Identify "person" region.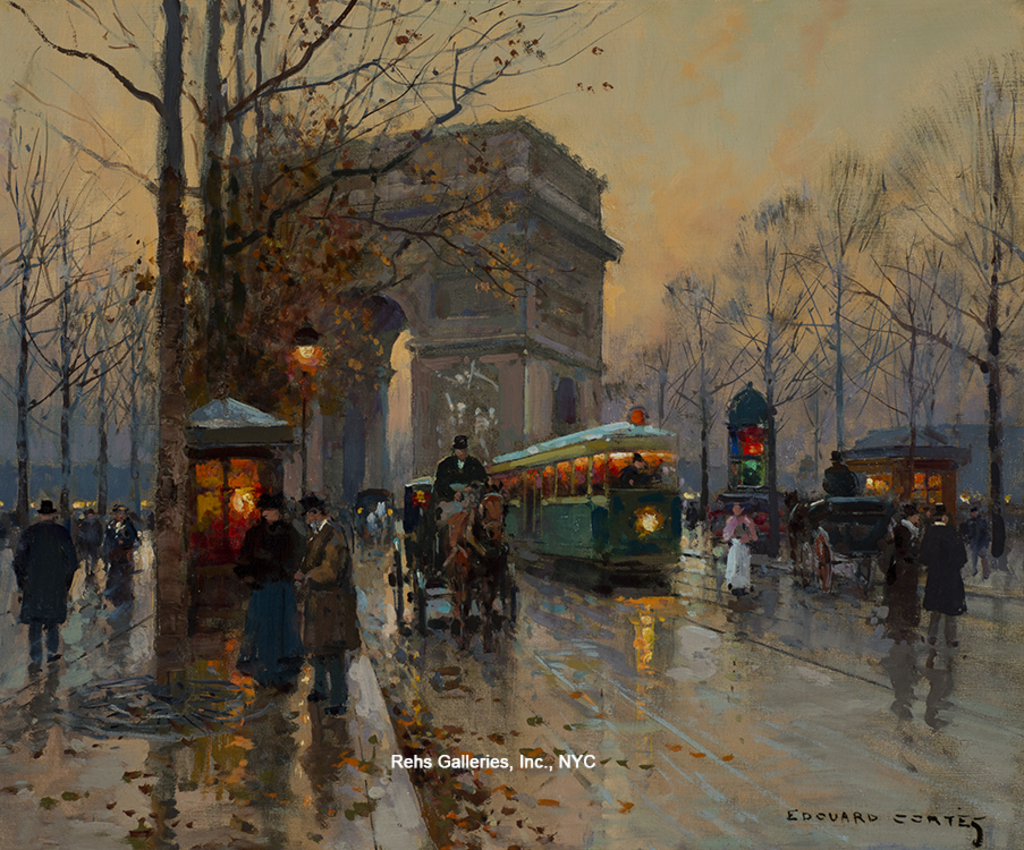
Region: [left=917, top=507, right=971, bottom=646].
